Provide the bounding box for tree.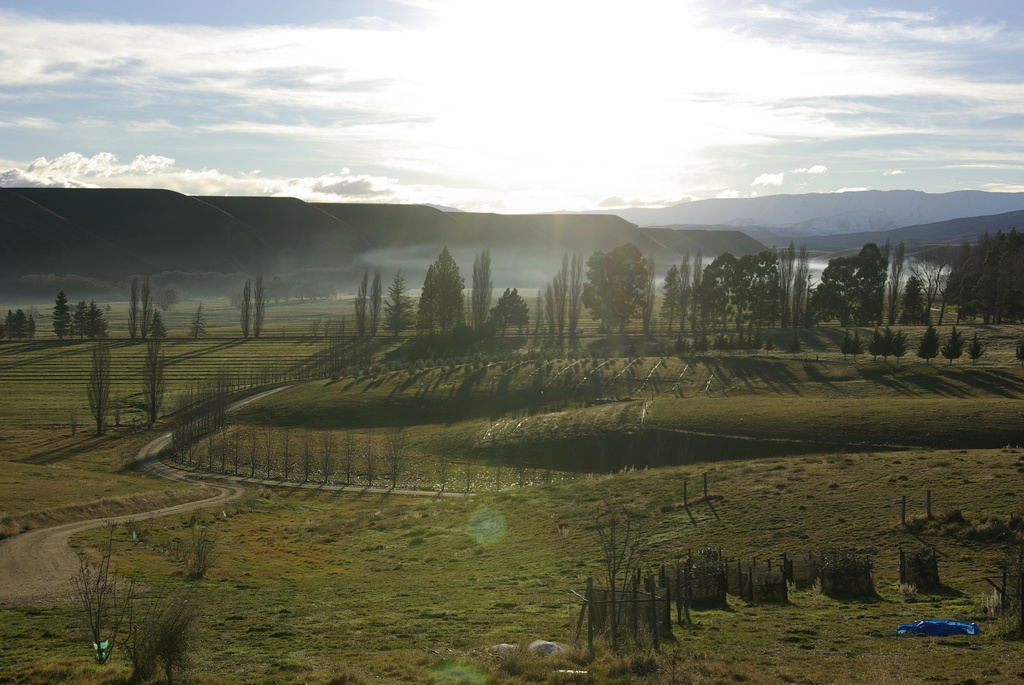
rect(472, 248, 494, 331).
